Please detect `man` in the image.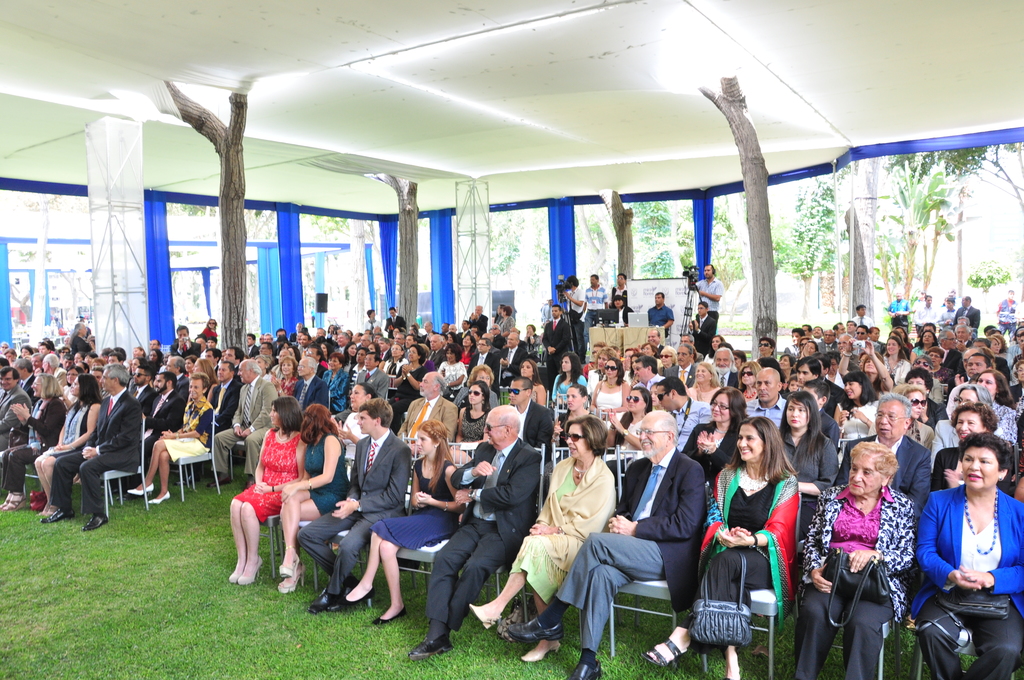
{"left": 657, "top": 376, "right": 709, "bottom": 449}.
